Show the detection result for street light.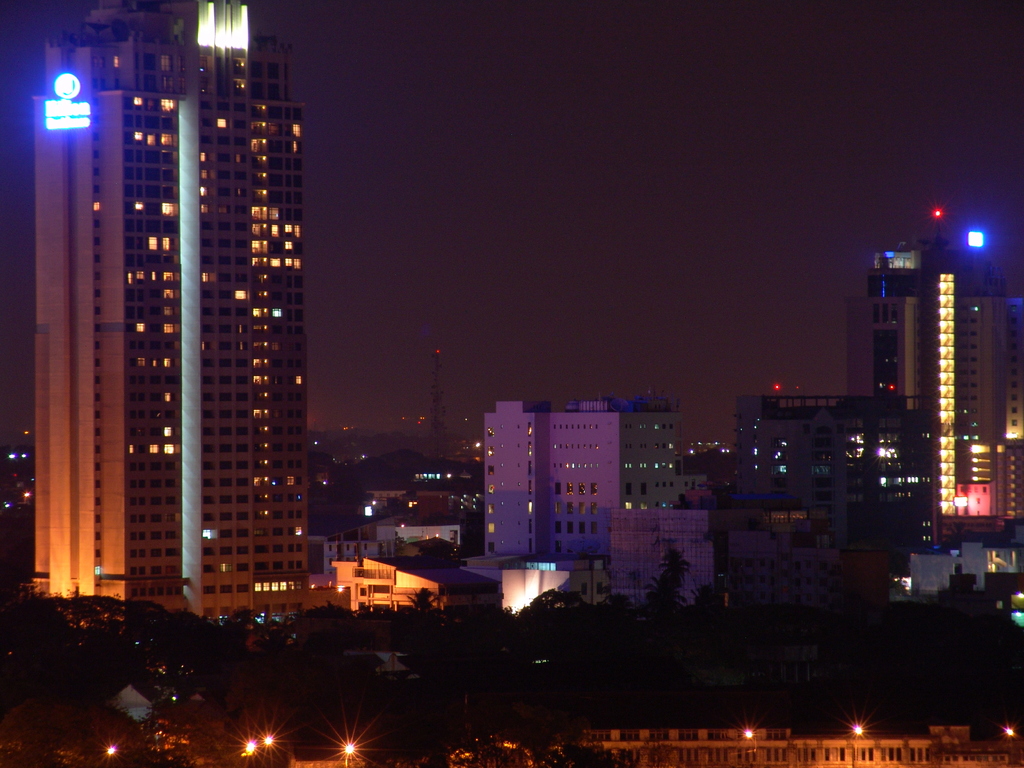
x1=742 y1=727 x2=756 y2=767.
